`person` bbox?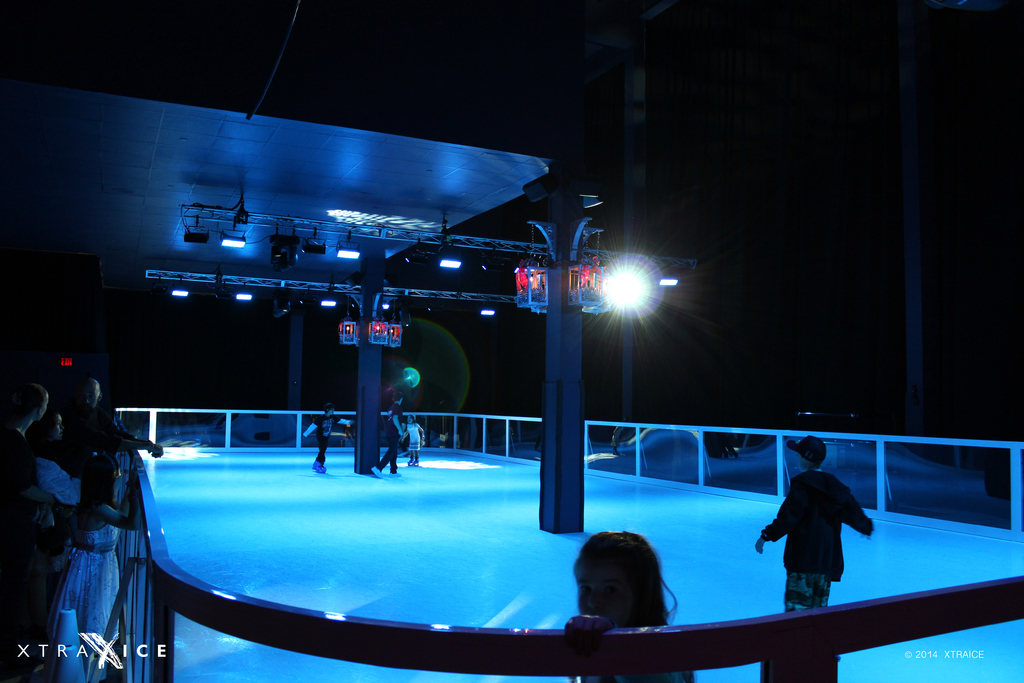
x1=28 y1=409 x2=78 y2=534
